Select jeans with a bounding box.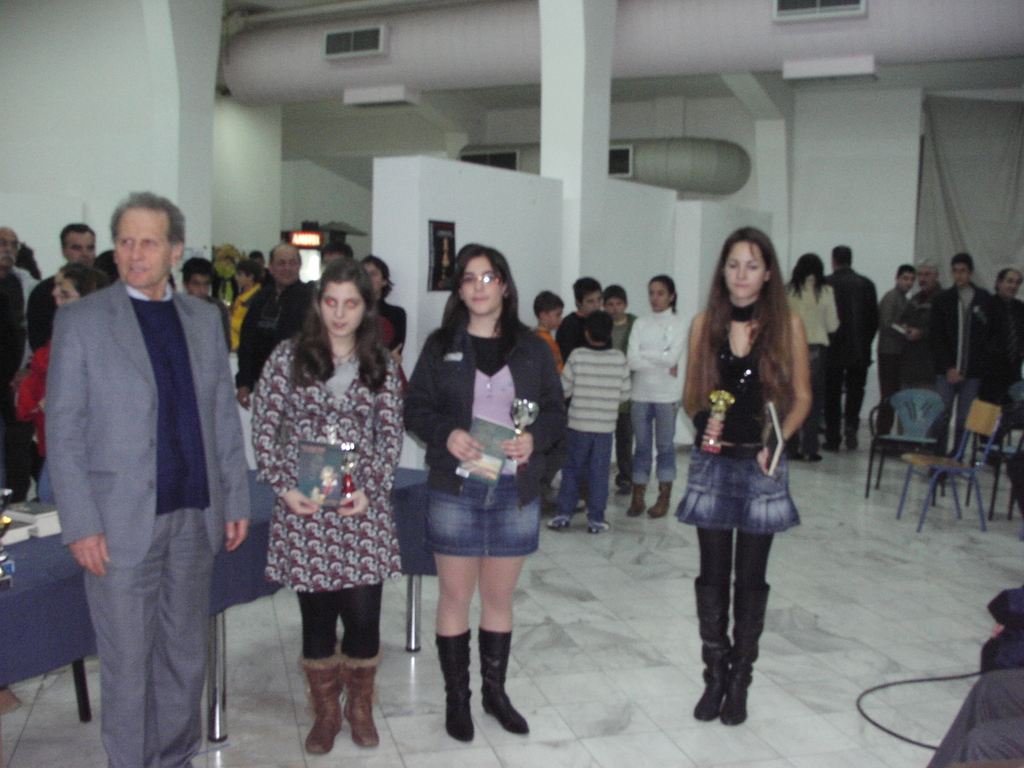
box=[79, 525, 217, 767].
